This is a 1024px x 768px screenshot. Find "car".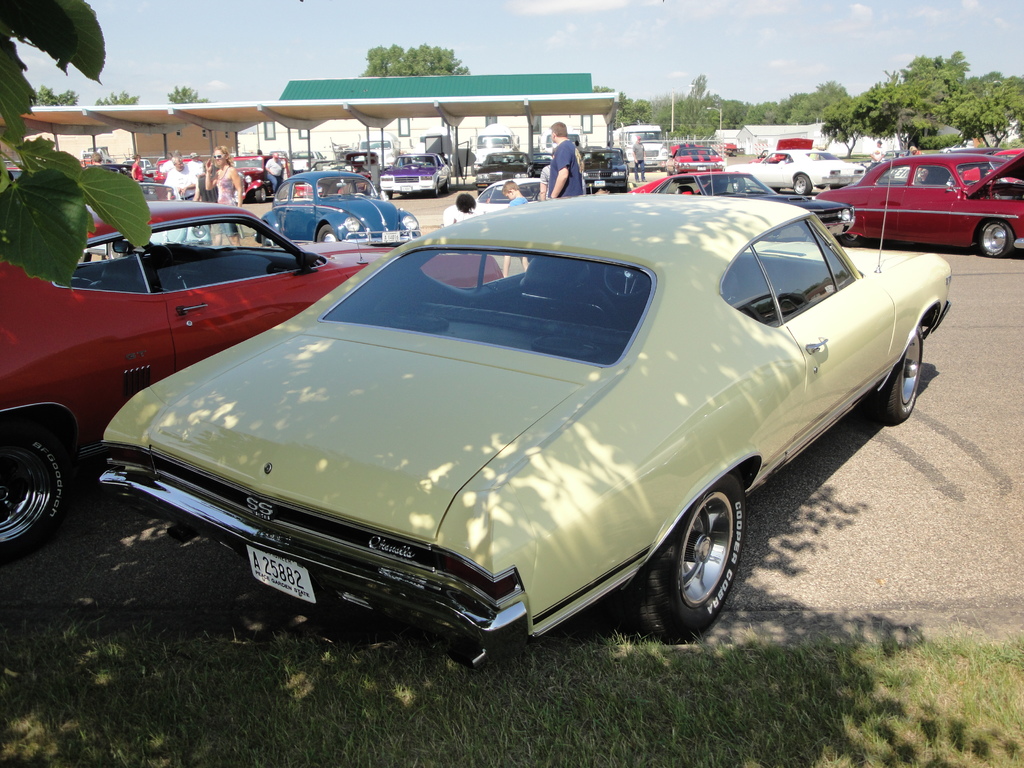
Bounding box: <bbox>246, 155, 430, 254</bbox>.
